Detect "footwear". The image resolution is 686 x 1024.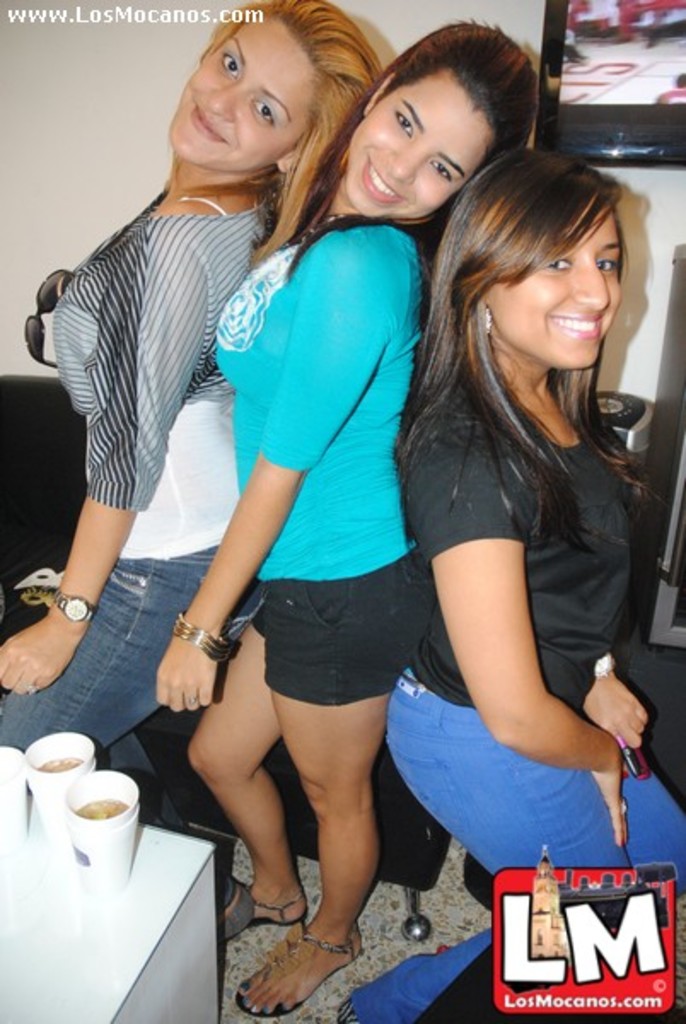
x1=215, y1=891, x2=258, y2=956.
